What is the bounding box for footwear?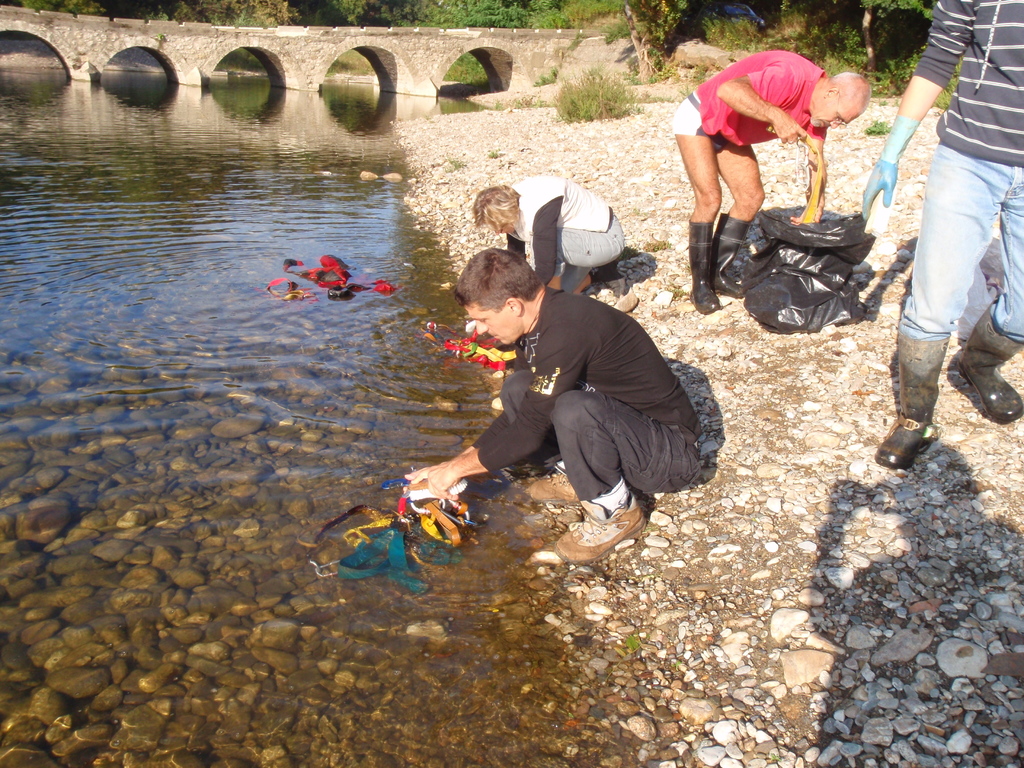
box(690, 218, 719, 312).
